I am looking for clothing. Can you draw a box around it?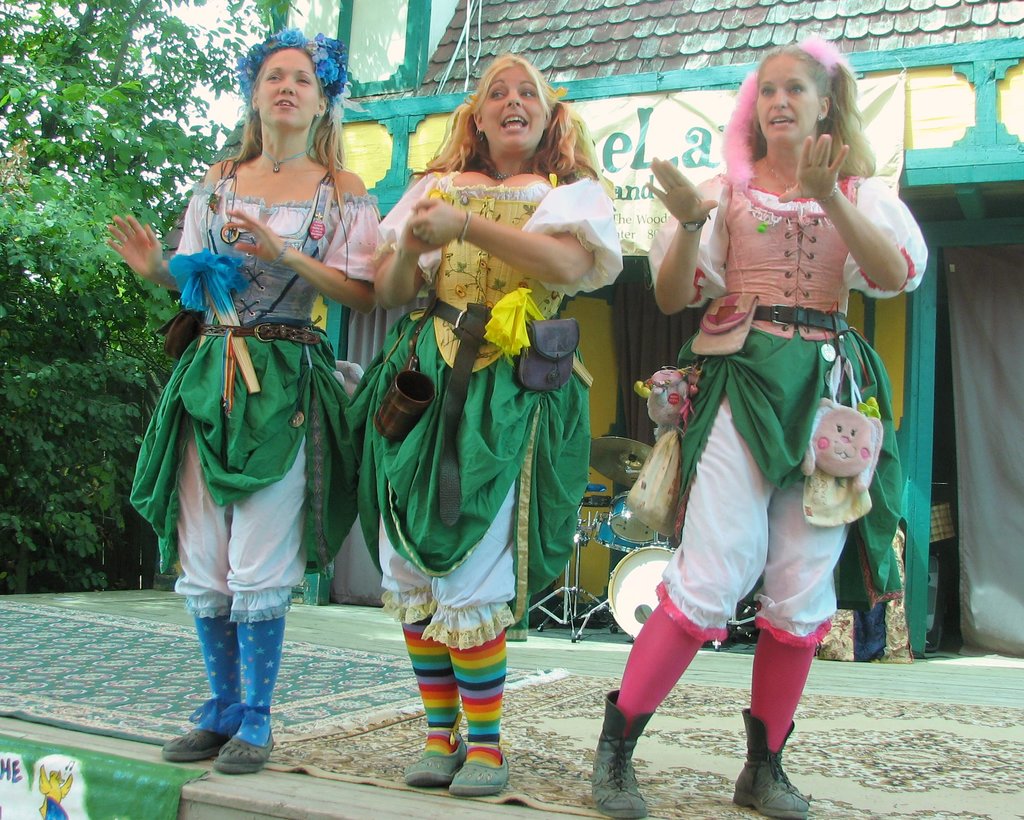
Sure, the bounding box is Rect(614, 163, 931, 755).
